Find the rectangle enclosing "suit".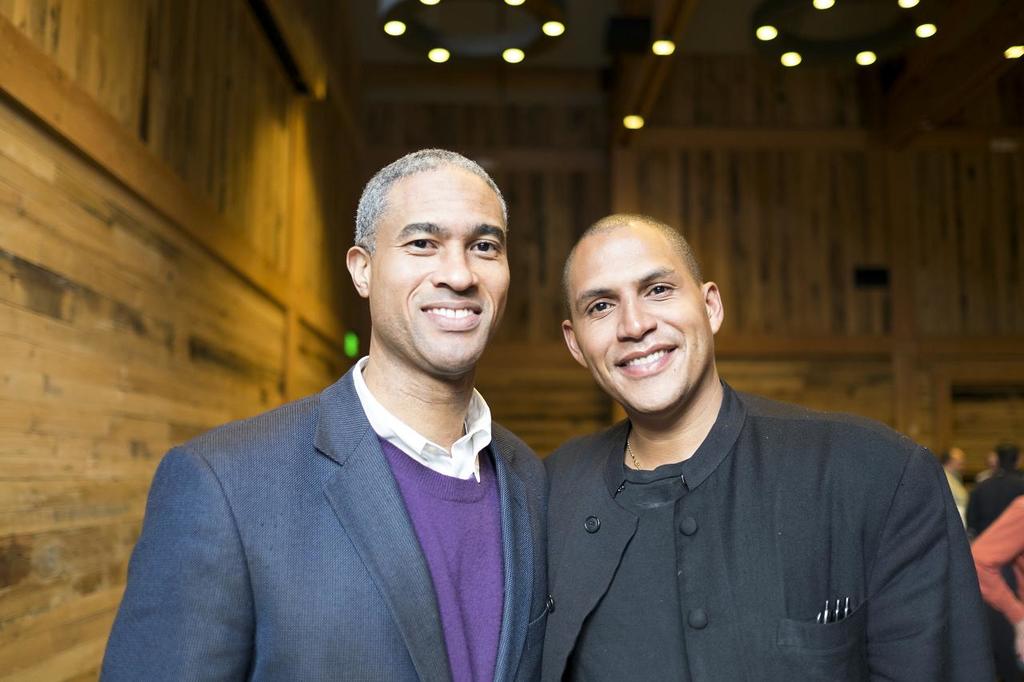
536, 381, 1005, 681.
